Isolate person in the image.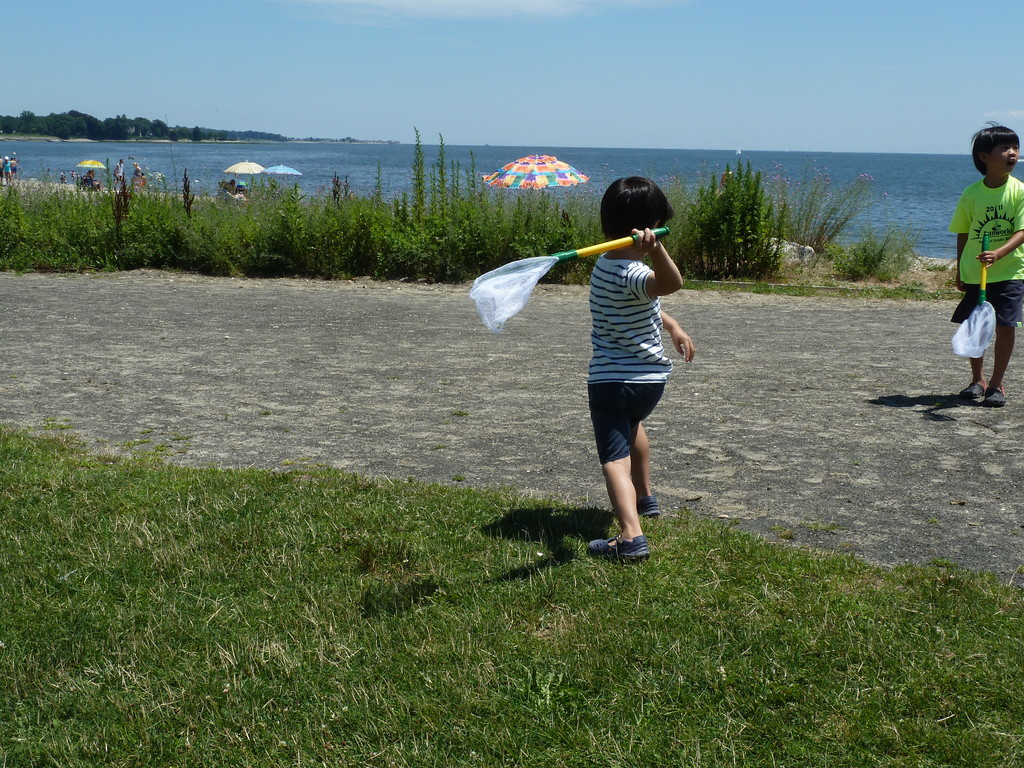
Isolated region: left=0, top=155, right=13, bottom=186.
